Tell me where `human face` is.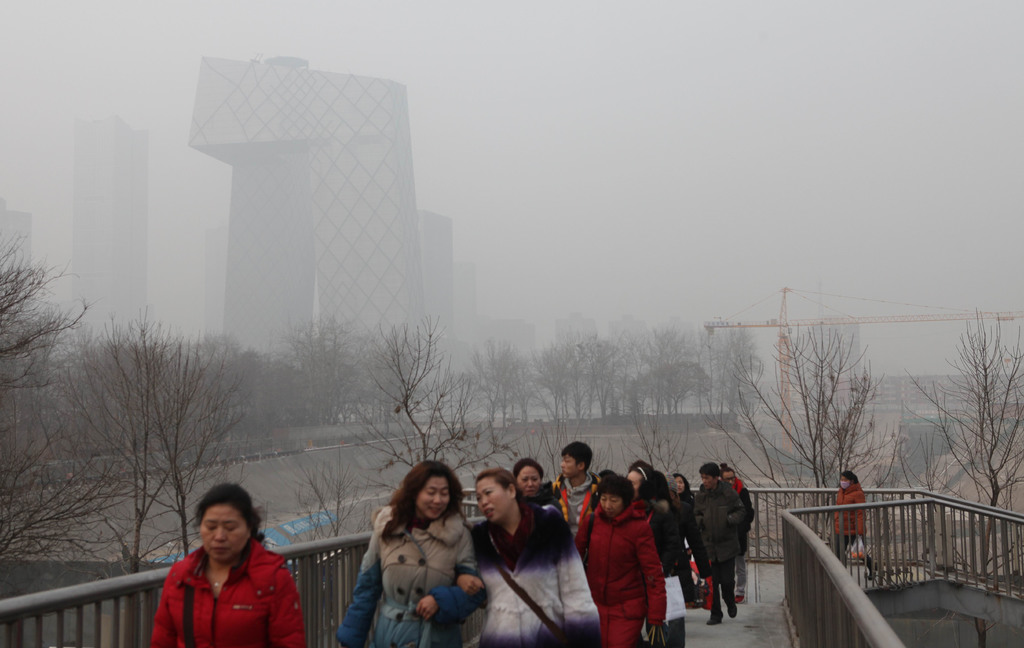
`human face` is at (left=629, top=468, right=642, bottom=498).
